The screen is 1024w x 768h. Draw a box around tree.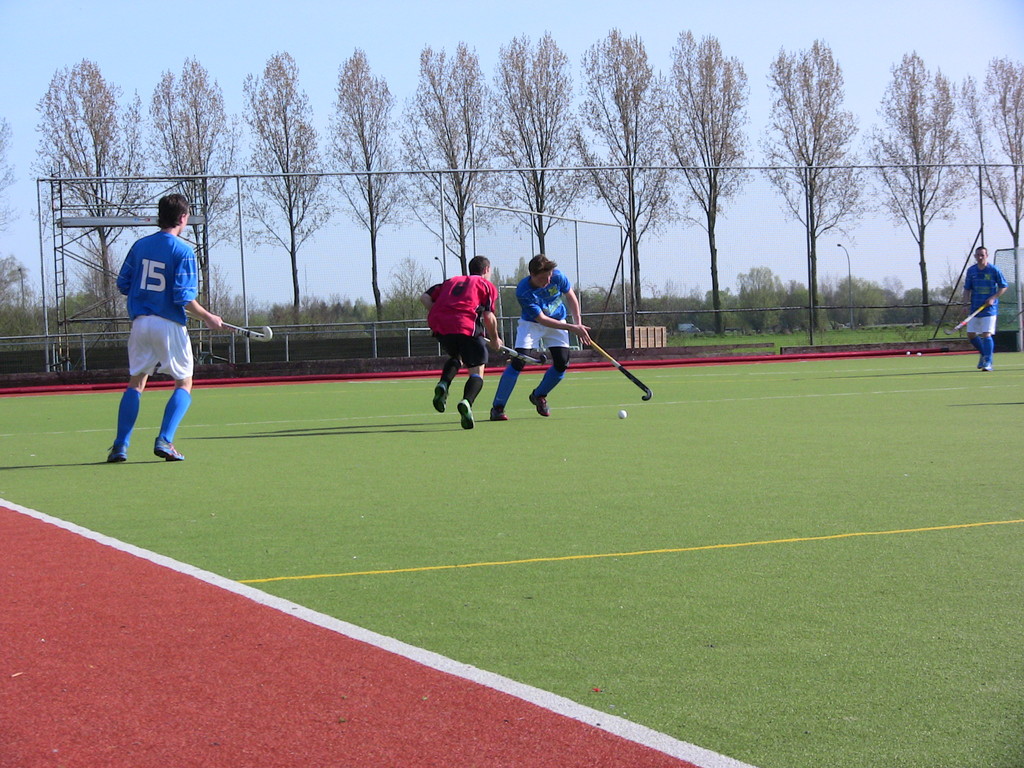
bbox=[141, 49, 260, 336].
